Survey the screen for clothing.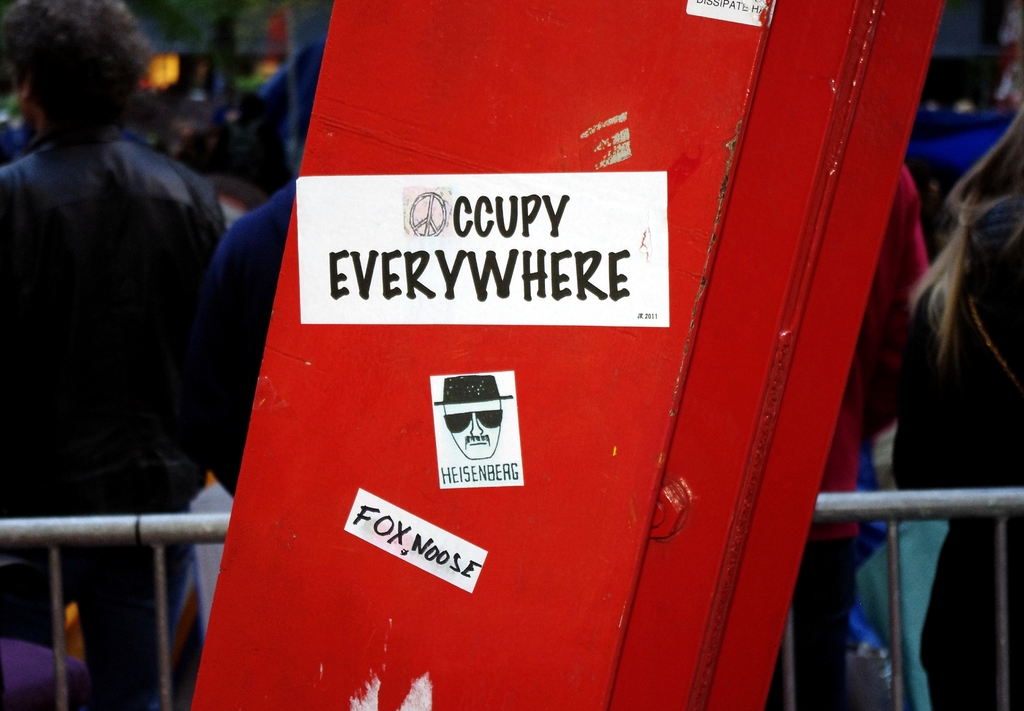
Survey found: [left=194, top=39, right=323, bottom=501].
